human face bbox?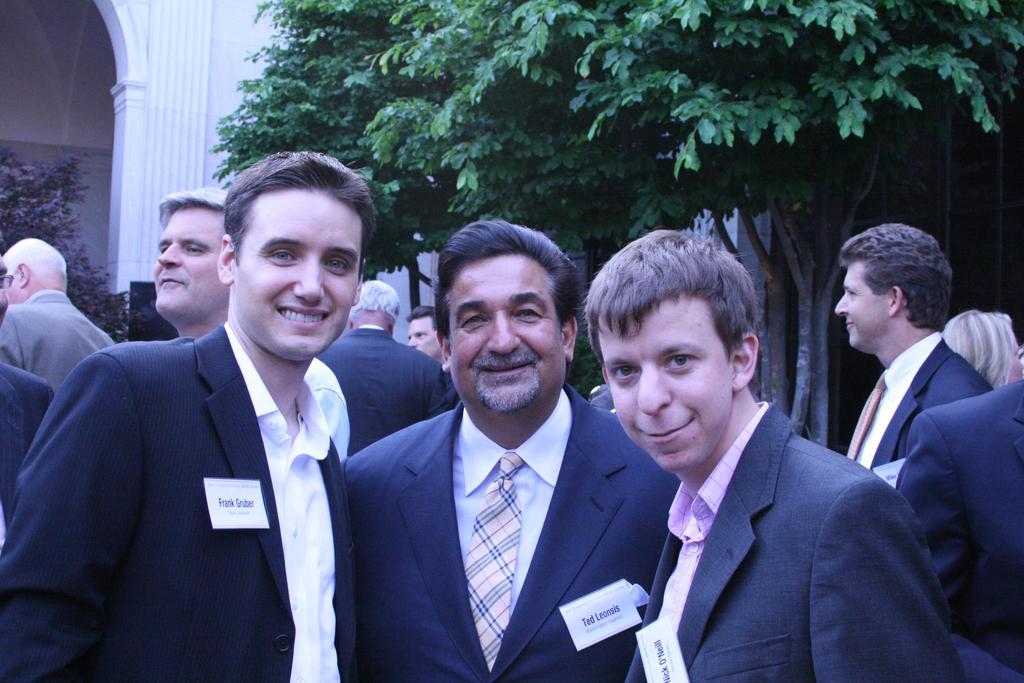
409 318 445 356
